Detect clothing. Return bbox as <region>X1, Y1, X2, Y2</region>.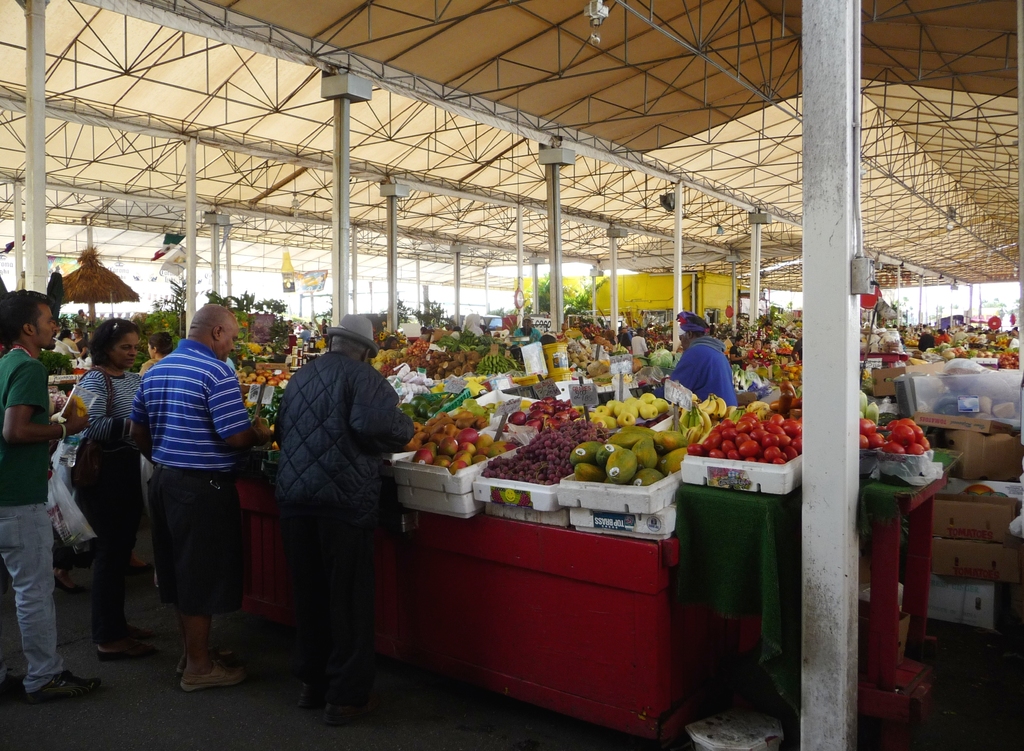
<region>511, 327, 540, 349</region>.
